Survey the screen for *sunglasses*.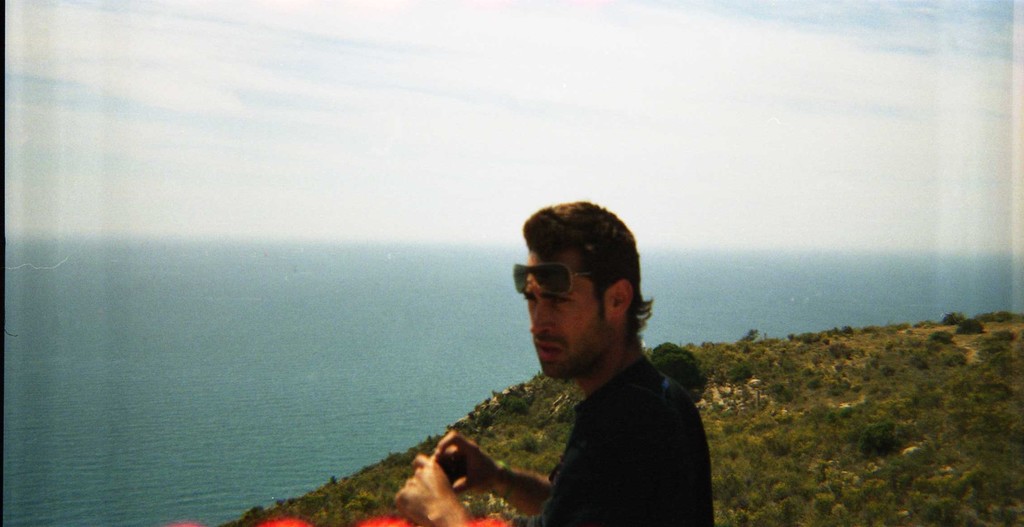
Survey found: box=[511, 264, 590, 293].
